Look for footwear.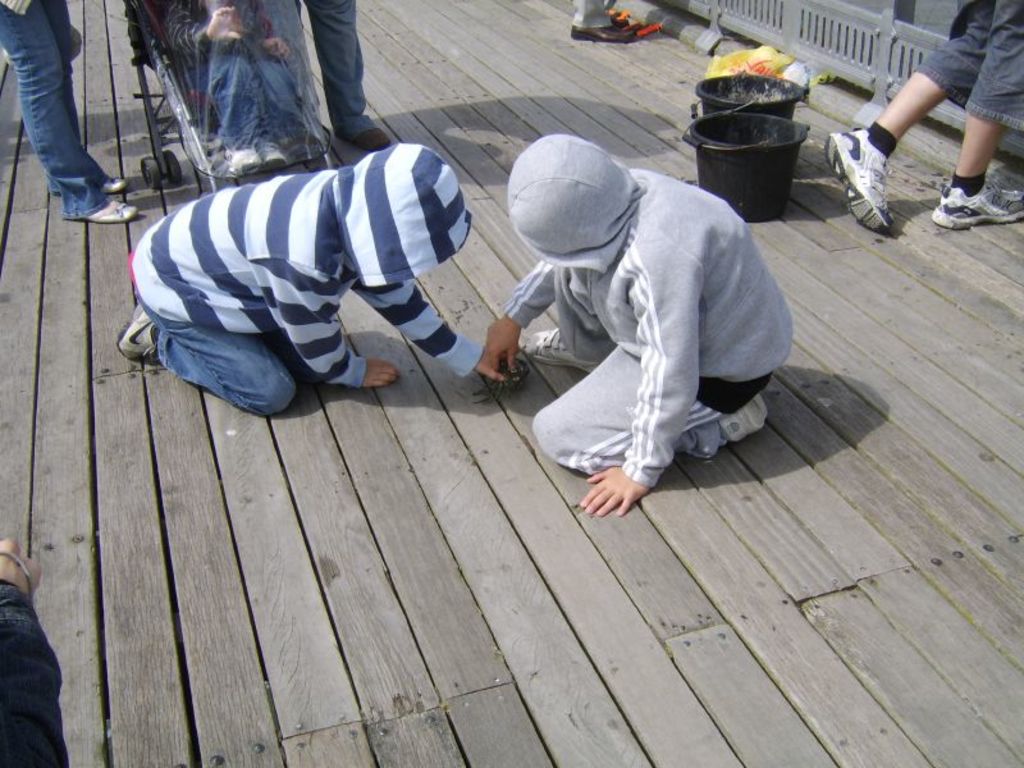
Found: BBox(82, 202, 137, 221).
